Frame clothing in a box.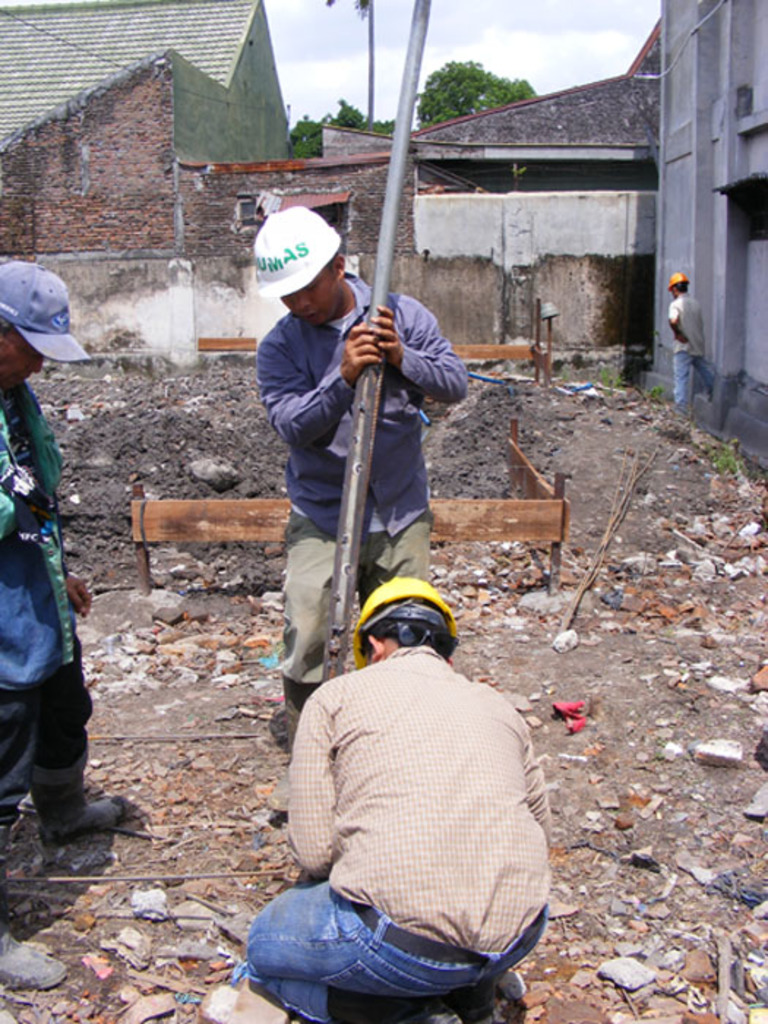
[669,295,704,413].
